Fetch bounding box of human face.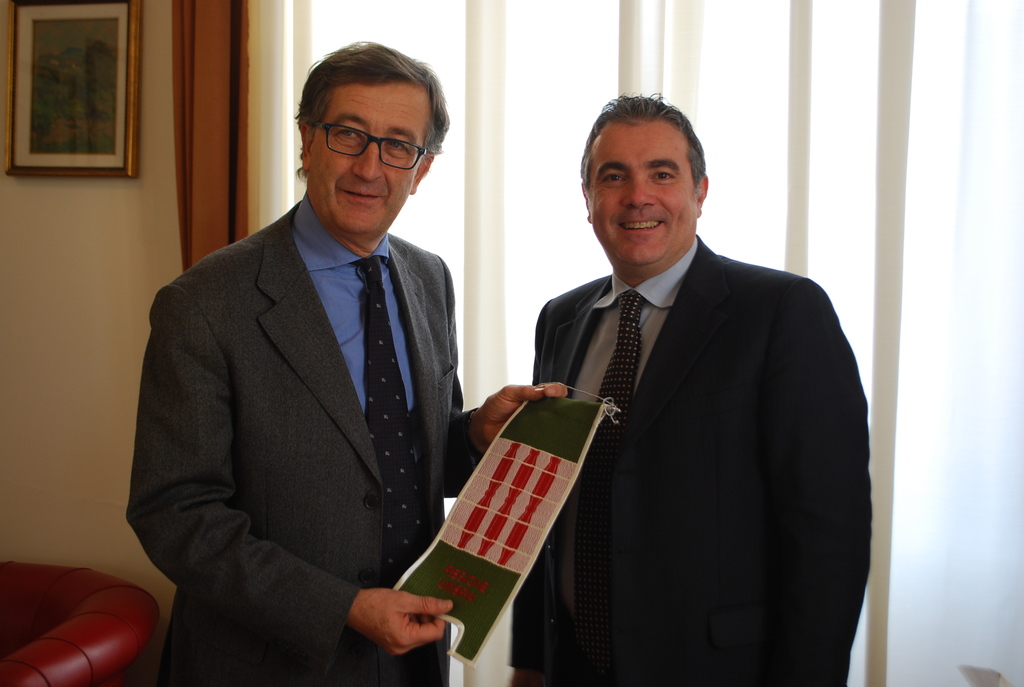
Bbox: {"left": 306, "top": 83, "right": 423, "bottom": 237}.
